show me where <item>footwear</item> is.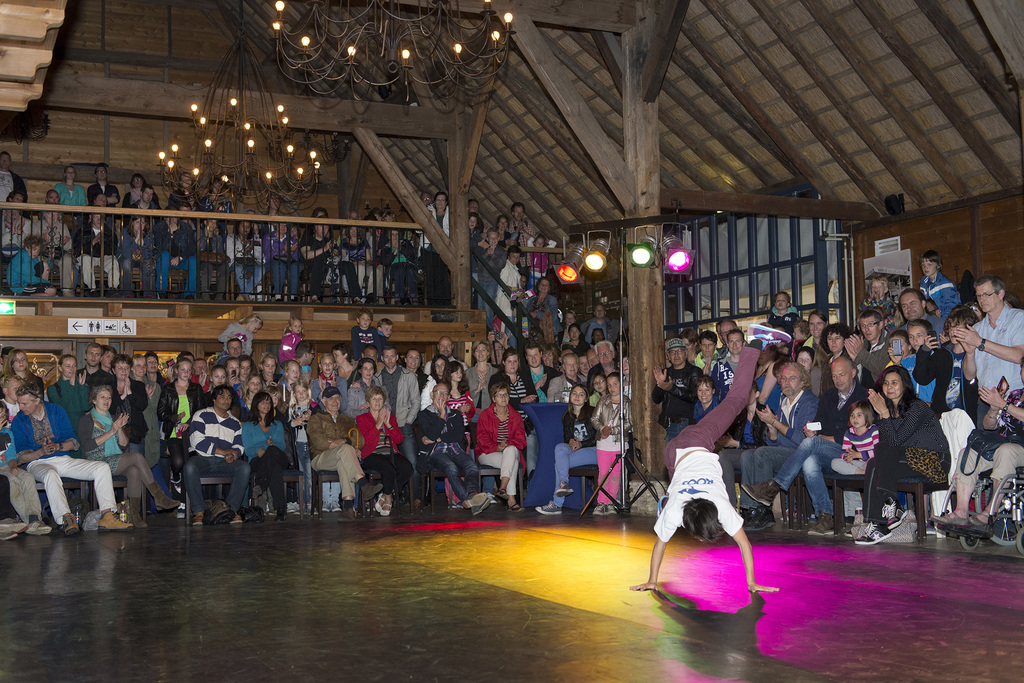
<item>footwear</item> is at crop(26, 520, 52, 536).
